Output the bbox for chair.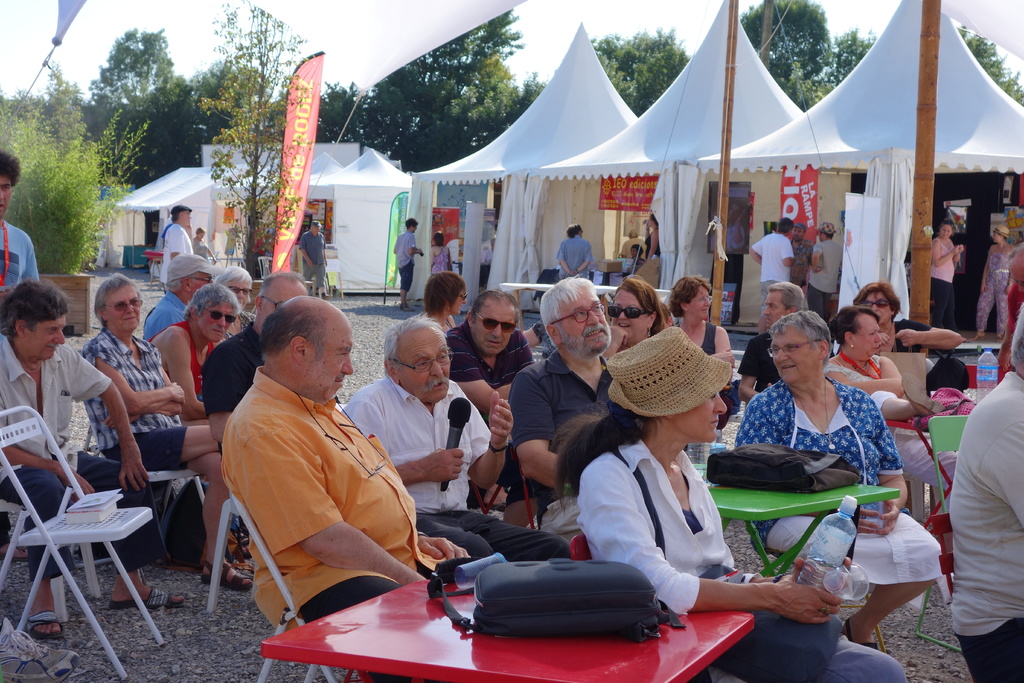
region(913, 415, 971, 664).
